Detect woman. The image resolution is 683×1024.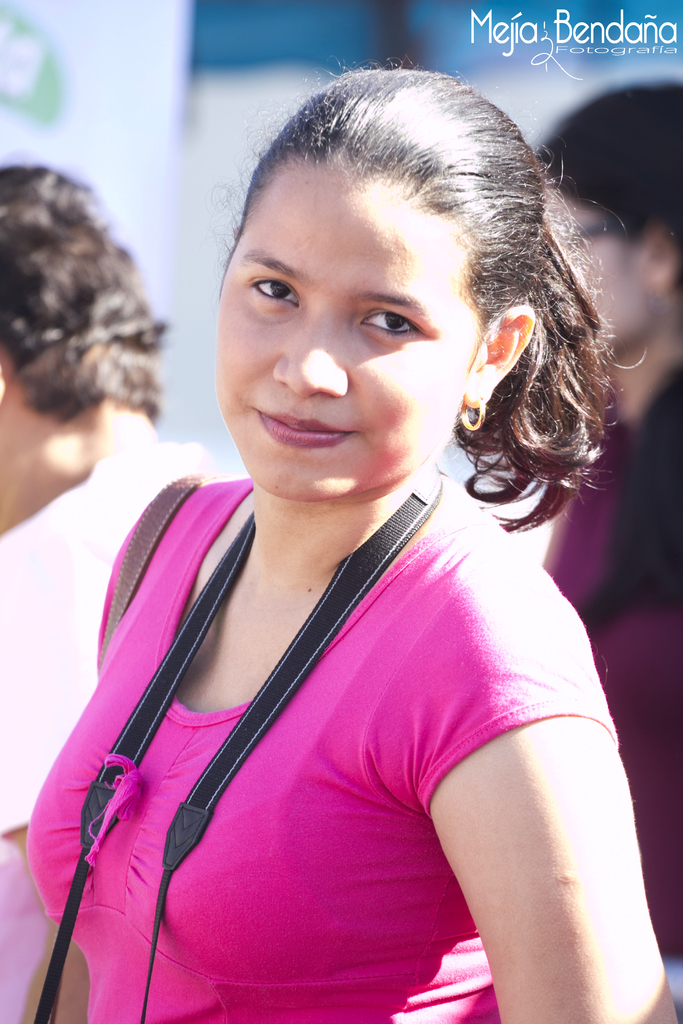
2:63:682:1023.
